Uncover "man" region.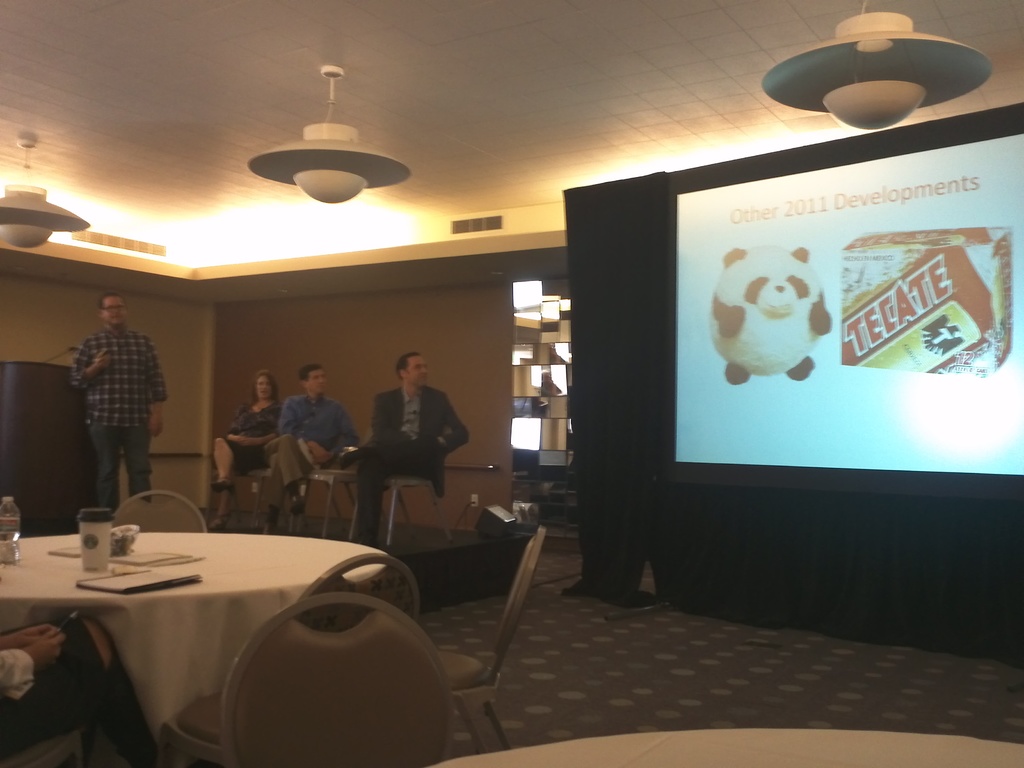
Uncovered: {"x1": 340, "y1": 351, "x2": 468, "y2": 542}.
